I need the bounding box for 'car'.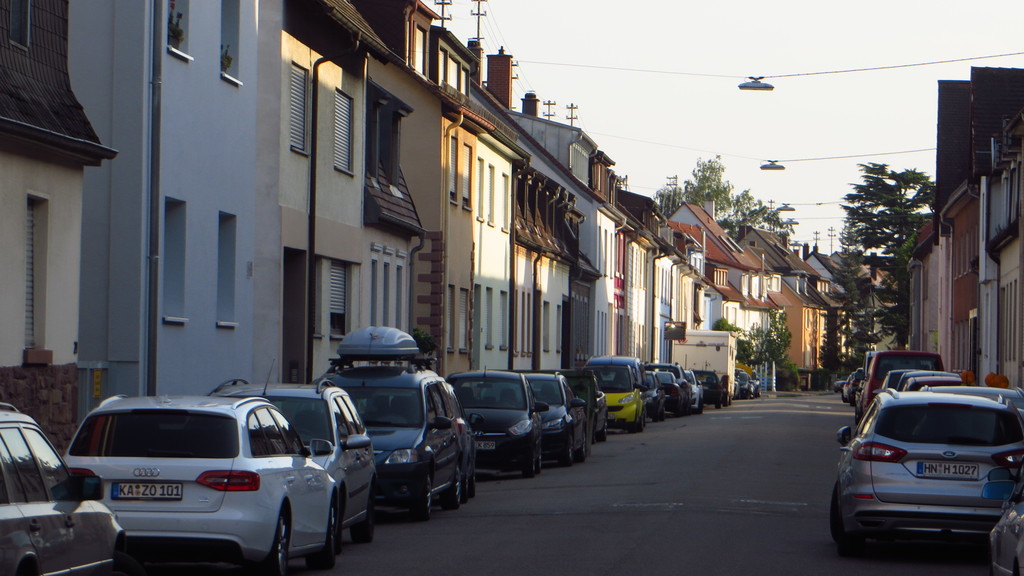
Here it is: 684/372/705/405.
